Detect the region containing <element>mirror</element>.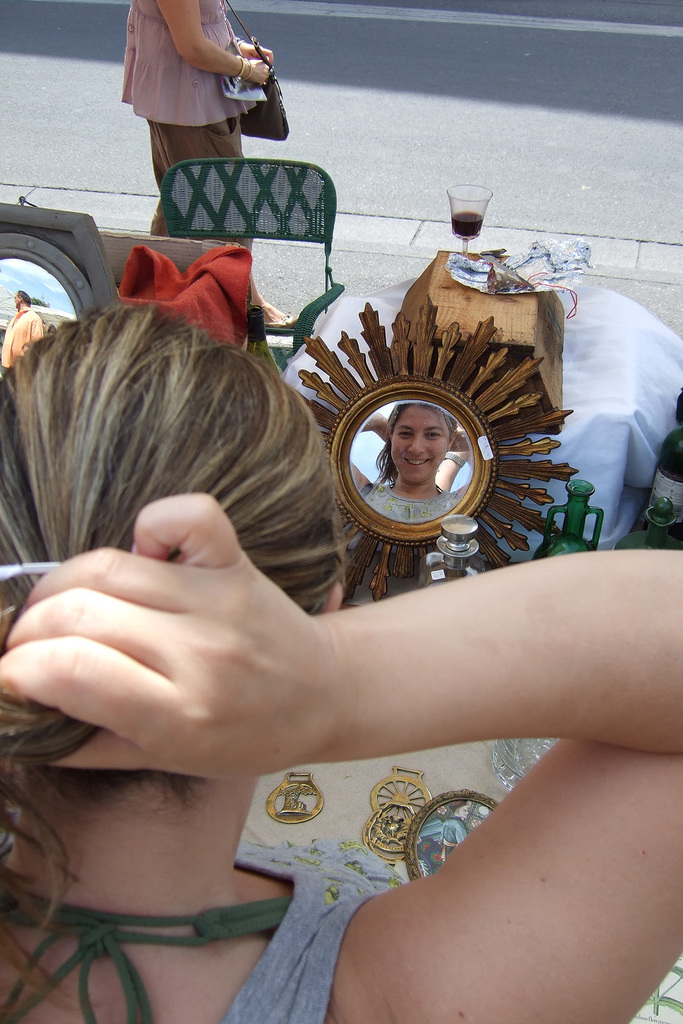
<region>345, 398, 476, 520</region>.
